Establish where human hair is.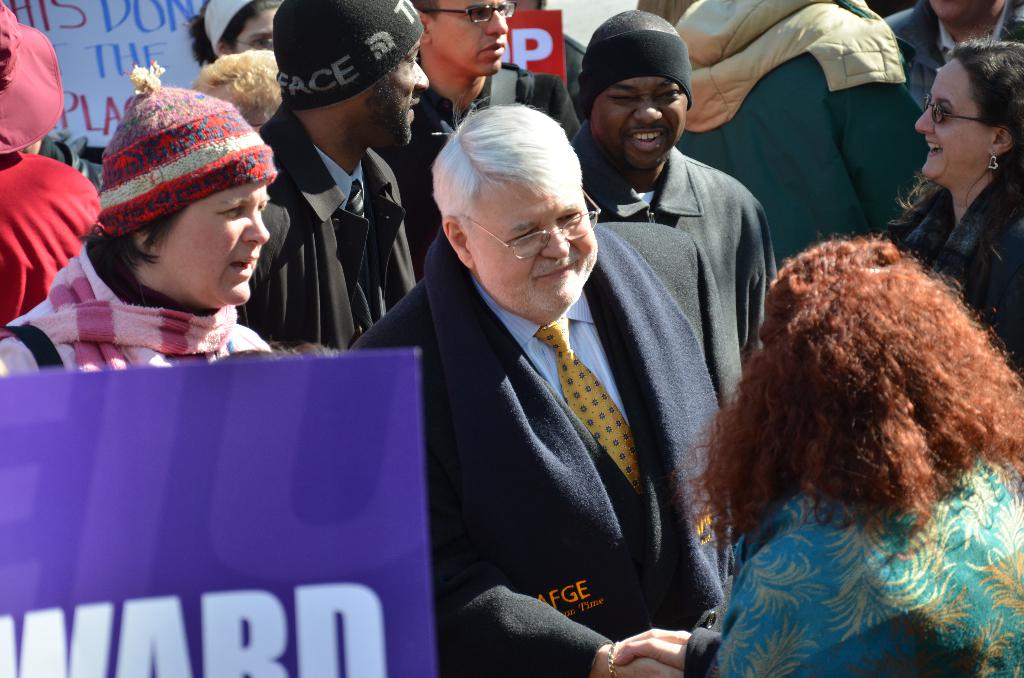
Established at locate(886, 24, 1022, 275).
